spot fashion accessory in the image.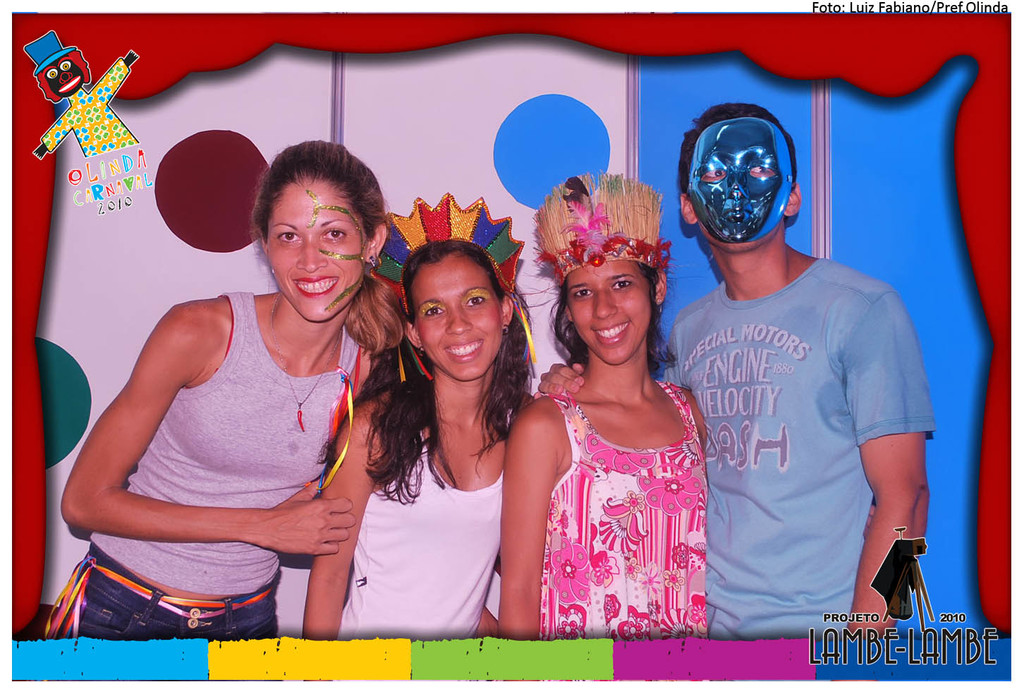
fashion accessory found at (x1=44, y1=555, x2=276, y2=636).
